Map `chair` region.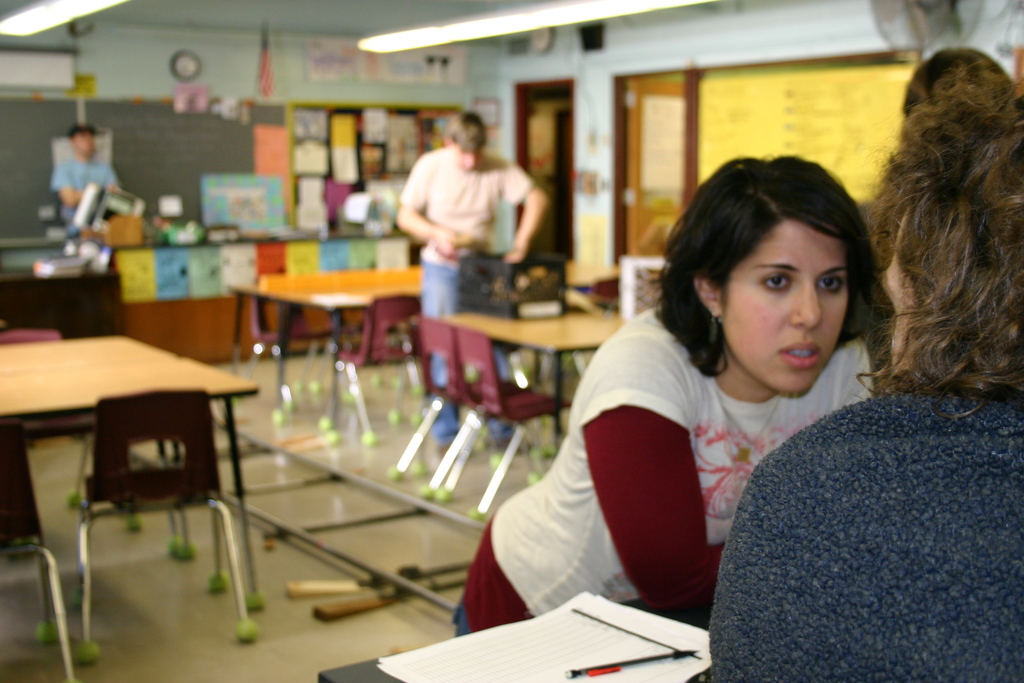
Mapped to bbox=(332, 292, 420, 447).
